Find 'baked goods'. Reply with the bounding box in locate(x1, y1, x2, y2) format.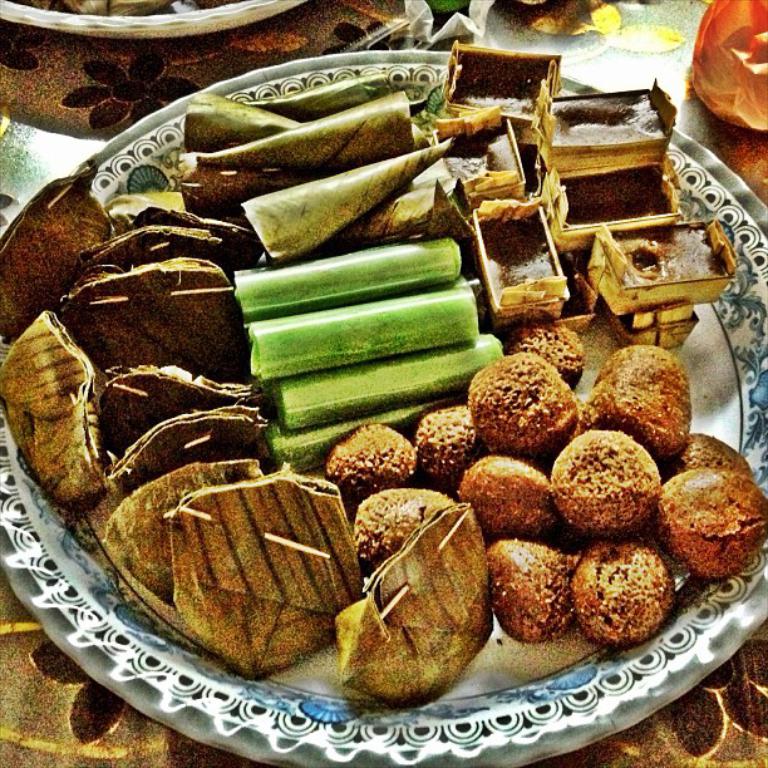
locate(323, 427, 420, 496).
